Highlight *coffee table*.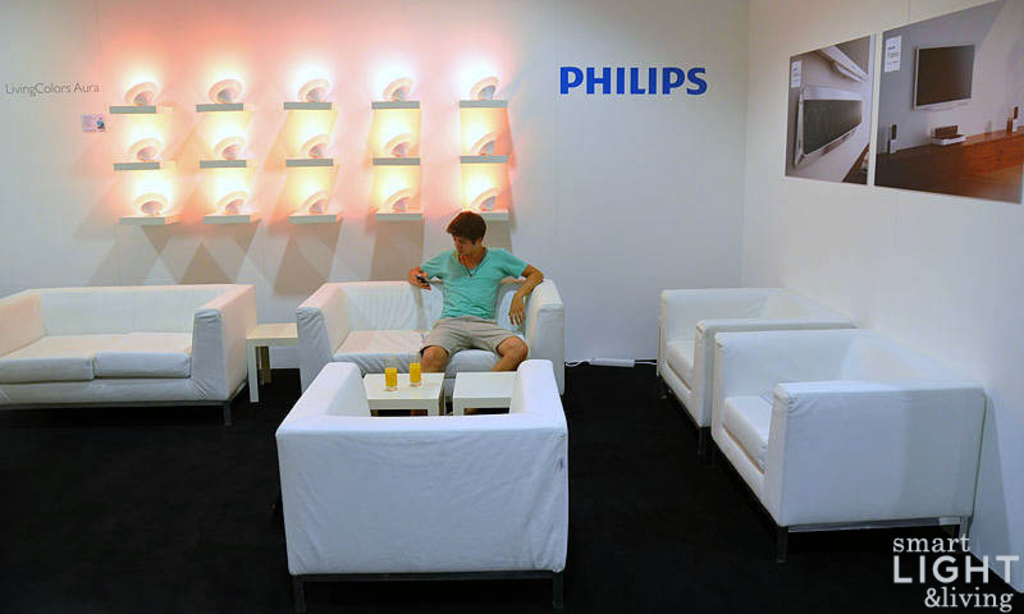
Highlighted region: select_region(361, 372, 448, 418).
